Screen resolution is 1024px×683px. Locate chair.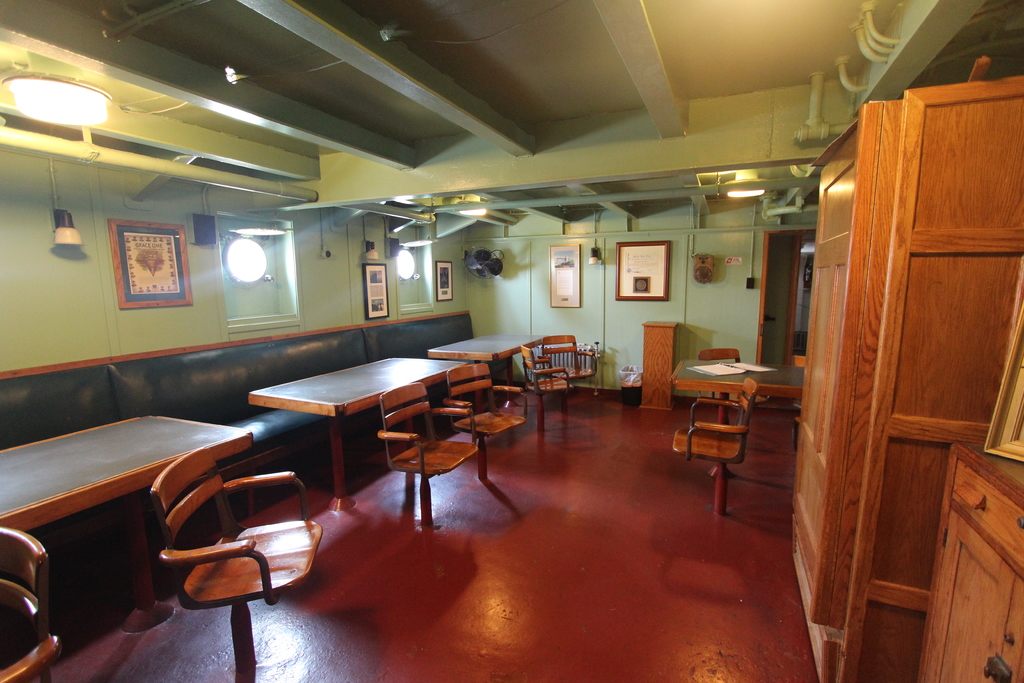
bbox(510, 352, 569, 437).
